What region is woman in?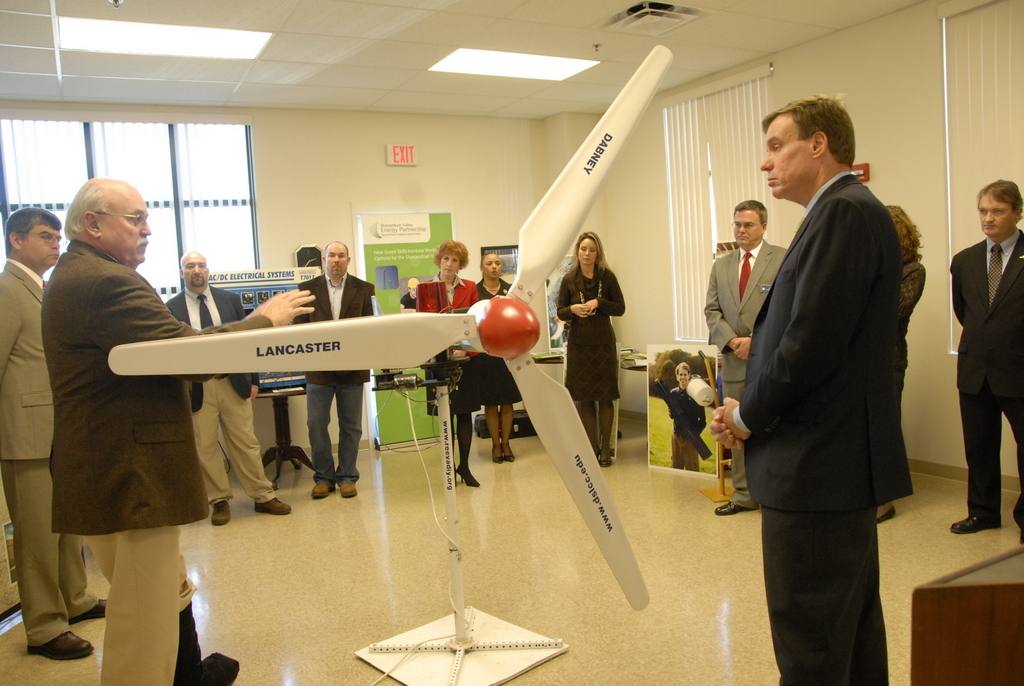
l=556, t=226, r=631, b=431.
